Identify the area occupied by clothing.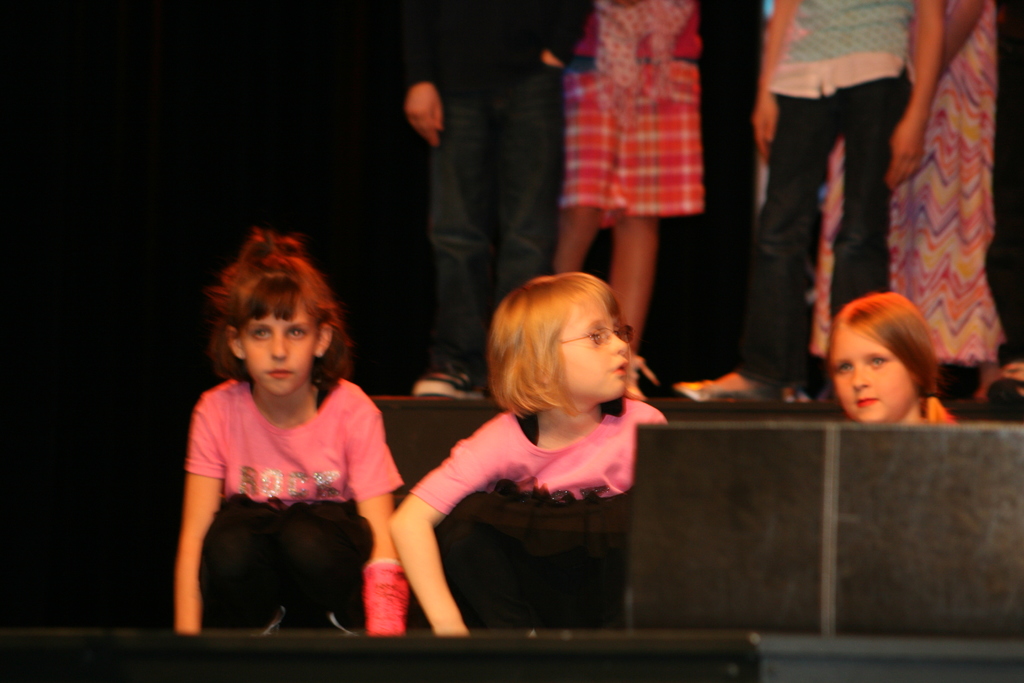
Area: 810,0,1005,374.
